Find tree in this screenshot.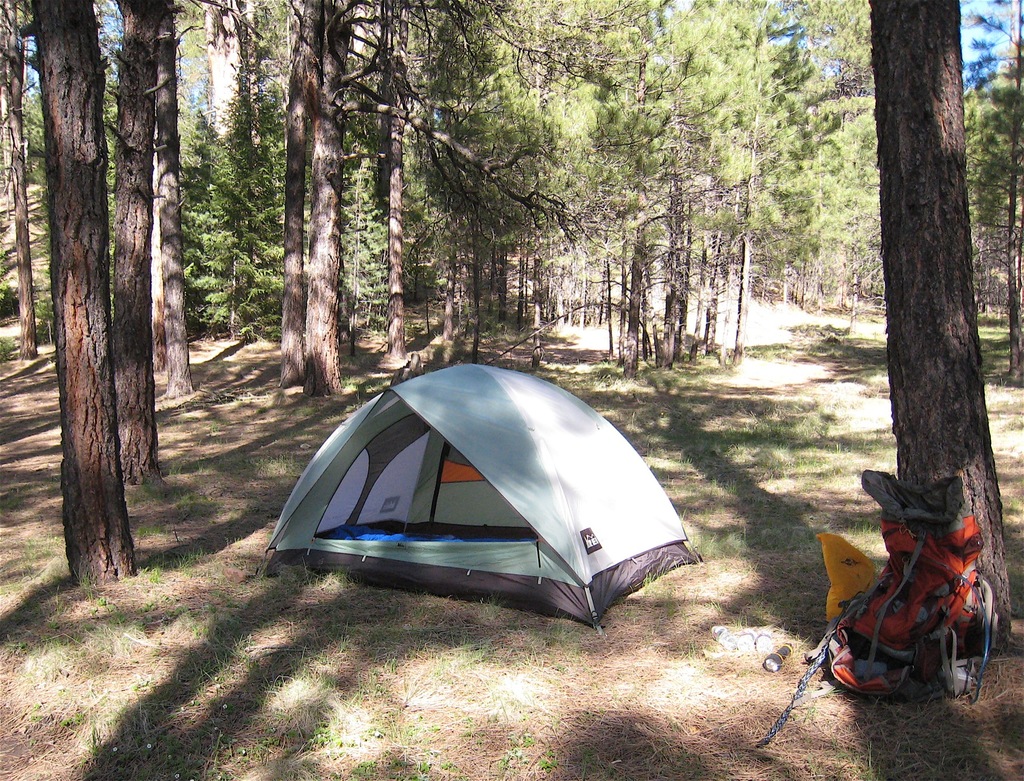
The bounding box for tree is bbox=[984, 0, 1023, 379].
